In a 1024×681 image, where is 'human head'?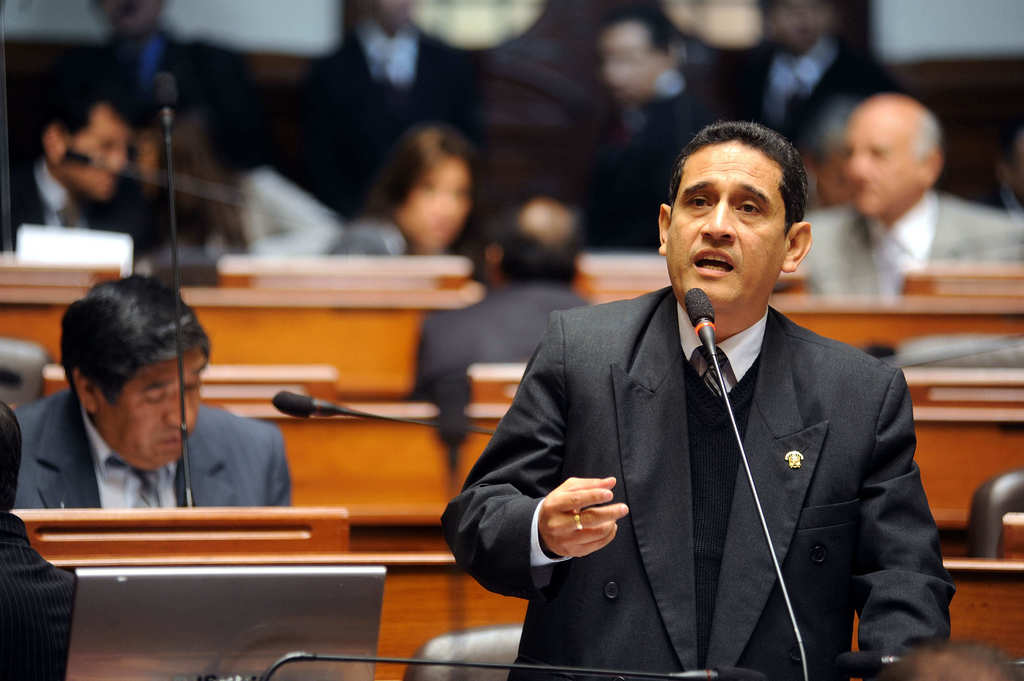
bbox=(653, 119, 815, 326).
